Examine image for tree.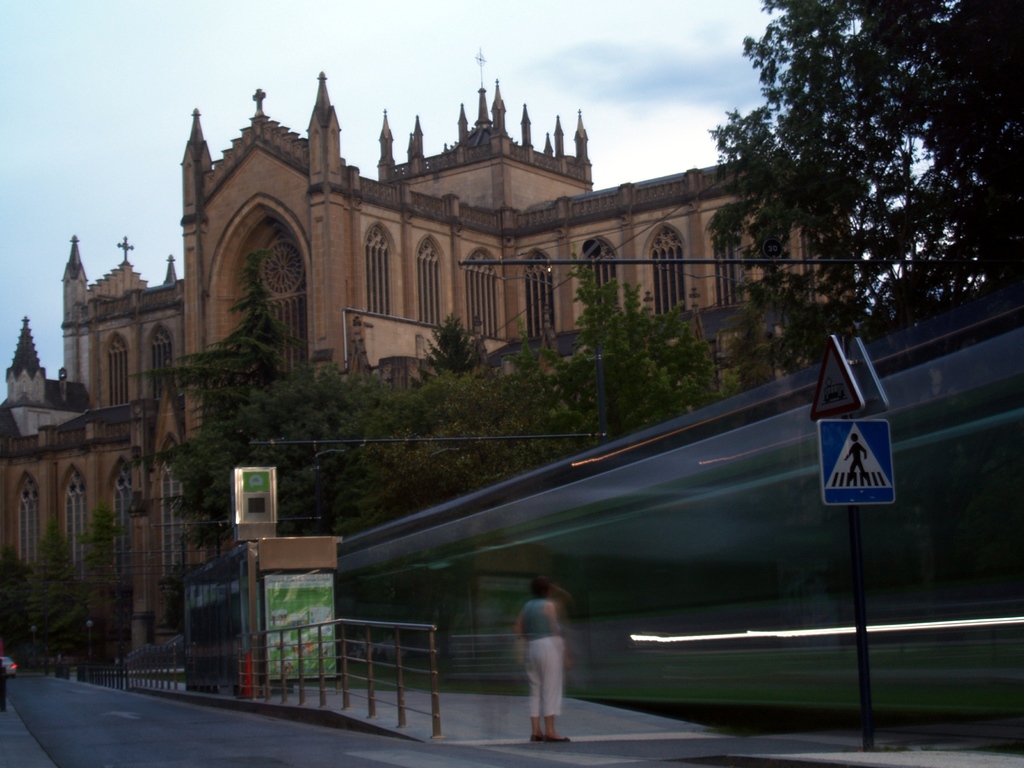
Examination result: locate(710, 0, 1023, 611).
